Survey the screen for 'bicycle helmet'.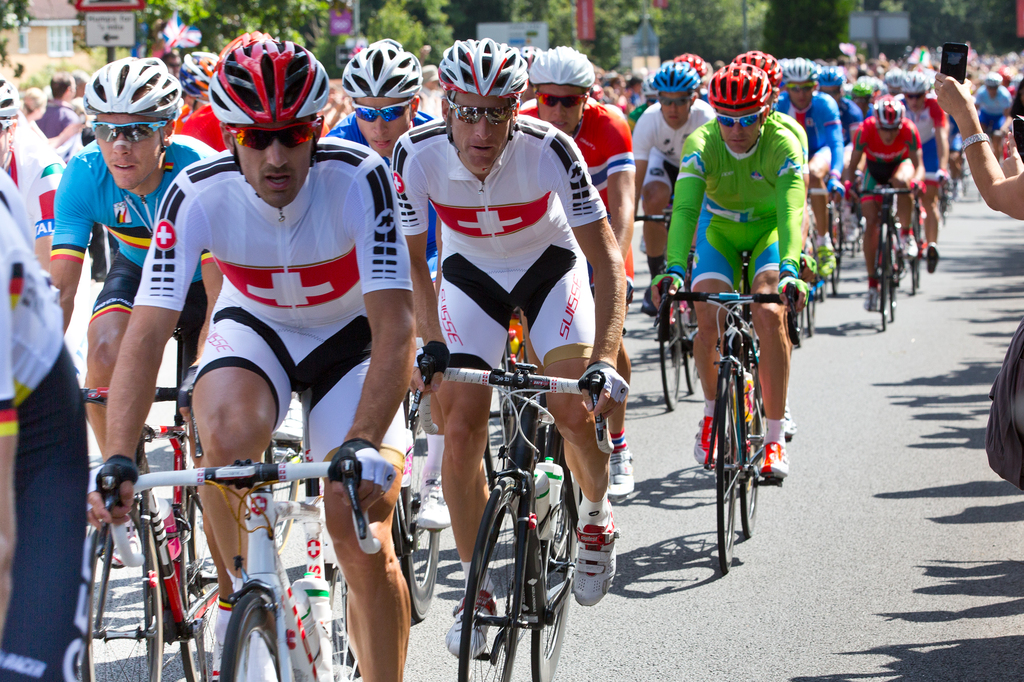
Survey found: locate(652, 58, 701, 90).
